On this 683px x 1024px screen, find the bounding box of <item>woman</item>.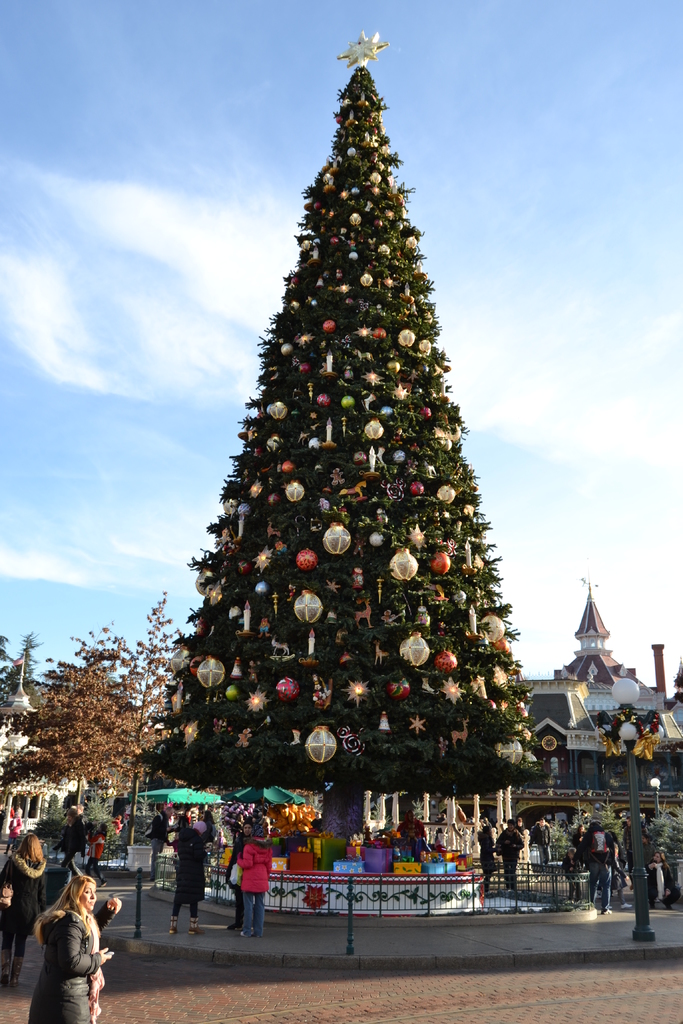
Bounding box: [x1=226, y1=818, x2=254, y2=932].
